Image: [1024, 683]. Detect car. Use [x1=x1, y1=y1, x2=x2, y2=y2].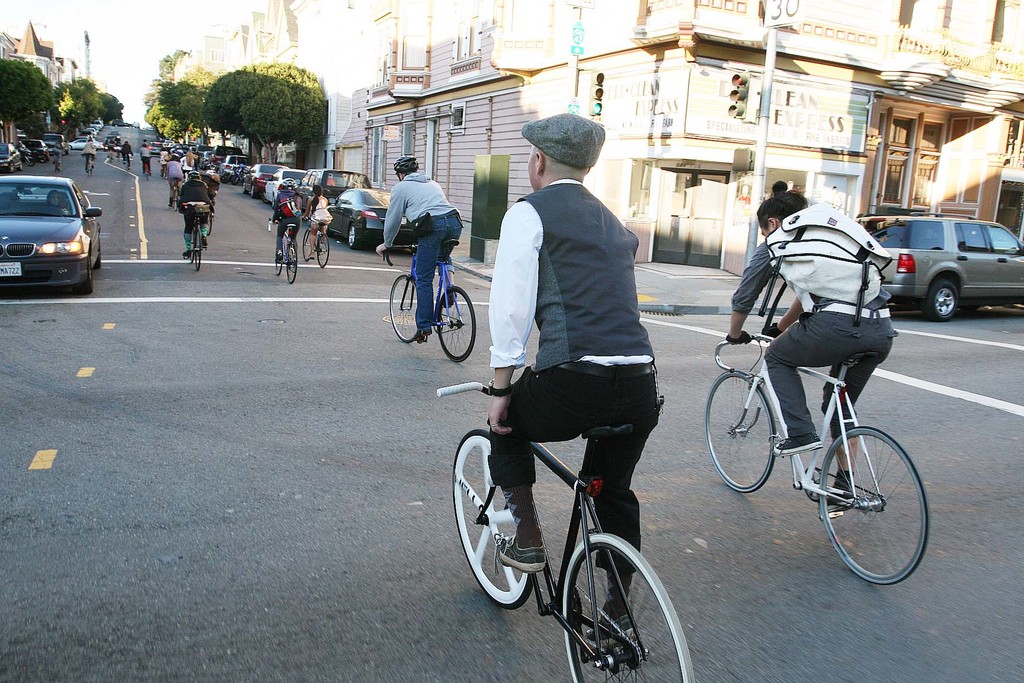
[x1=111, y1=120, x2=129, y2=128].
